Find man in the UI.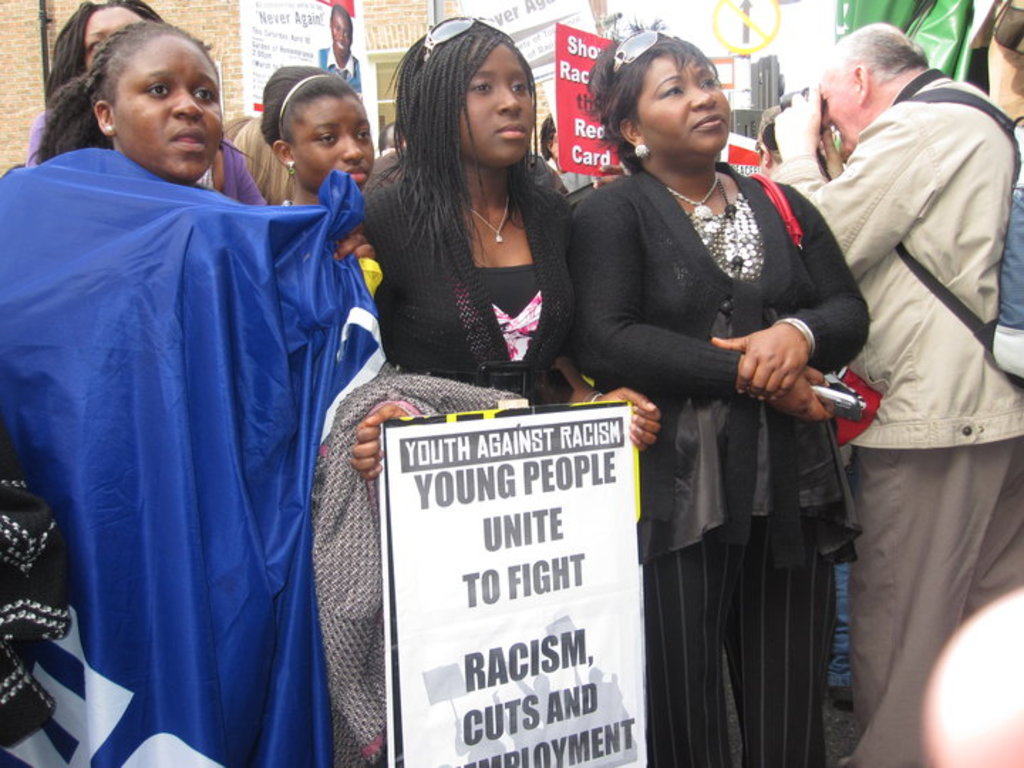
UI element at [left=309, top=0, right=361, bottom=91].
